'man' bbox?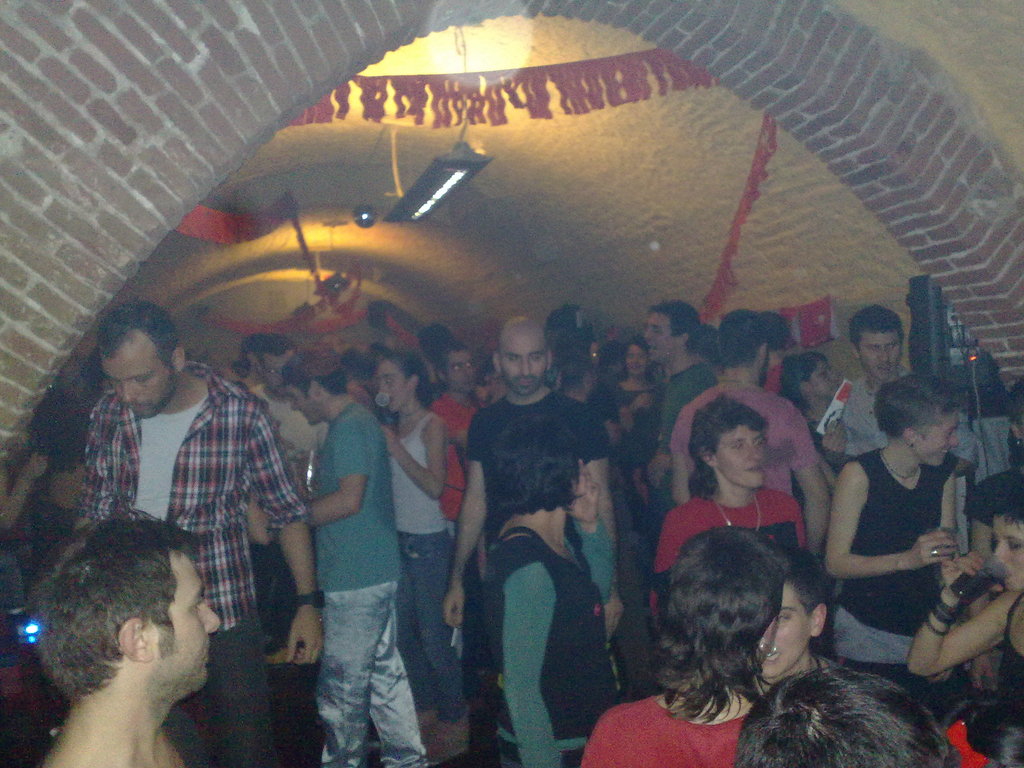
pyautogui.locateOnScreen(252, 331, 326, 458)
